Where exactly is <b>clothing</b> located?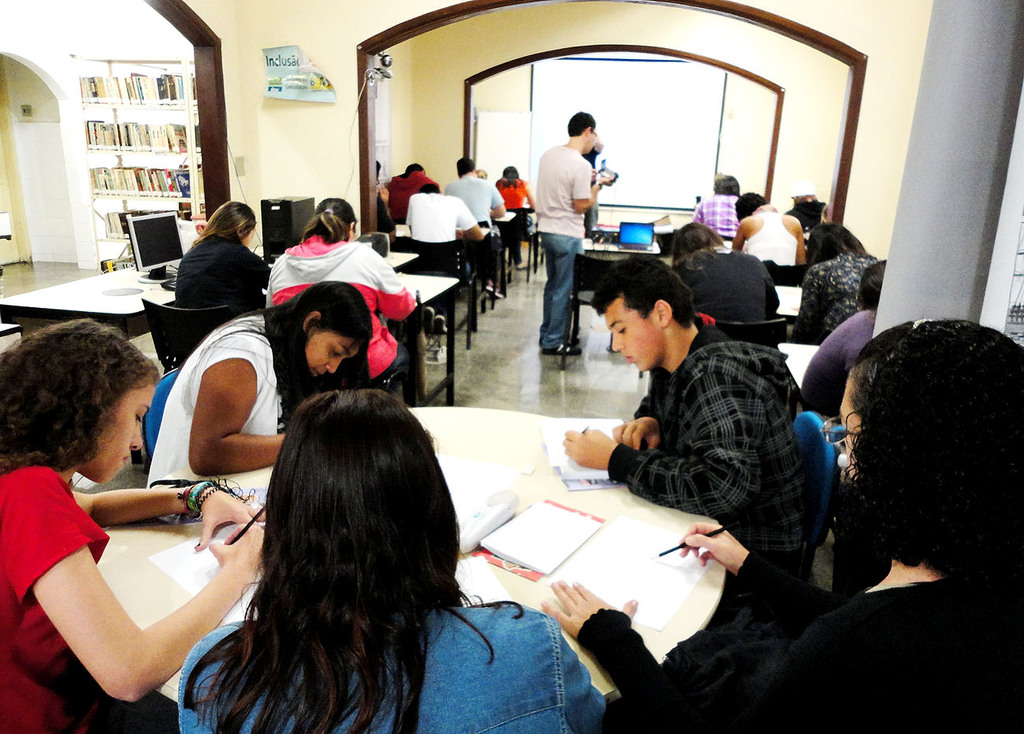
Its bounding box is [x1=493, y1=175, x2=525, y2=250].
